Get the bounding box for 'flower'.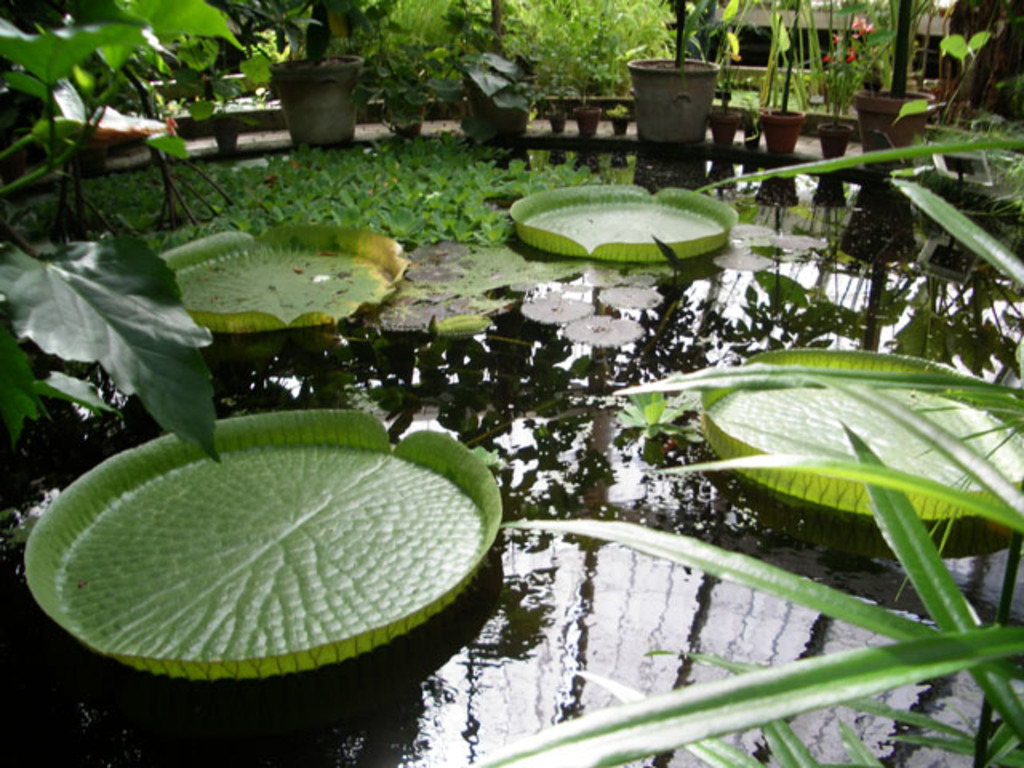
BBox(163, 115, 178, 141).
